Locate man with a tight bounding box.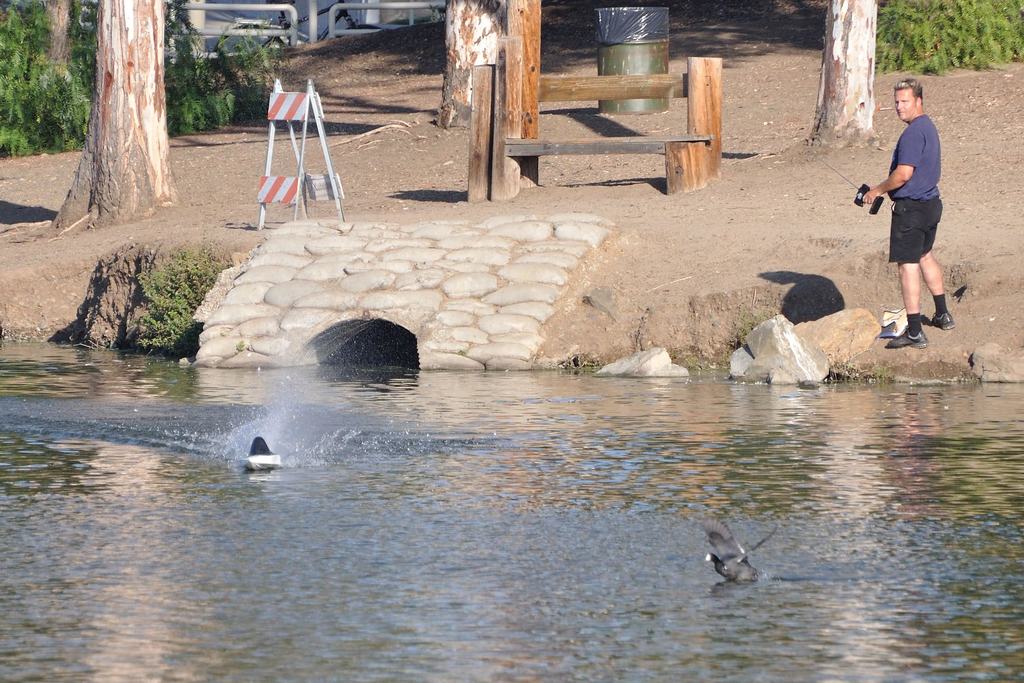
Rect(856, 78, 955, 345).
